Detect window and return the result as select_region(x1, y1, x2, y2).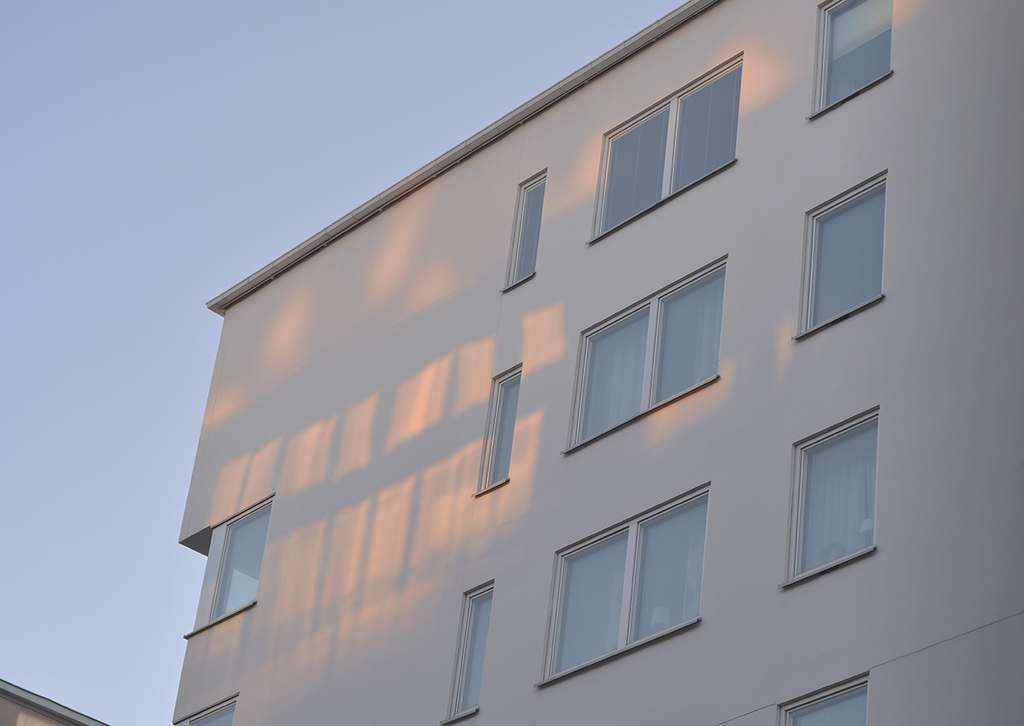
select_region(500, 168, 546, 290).
